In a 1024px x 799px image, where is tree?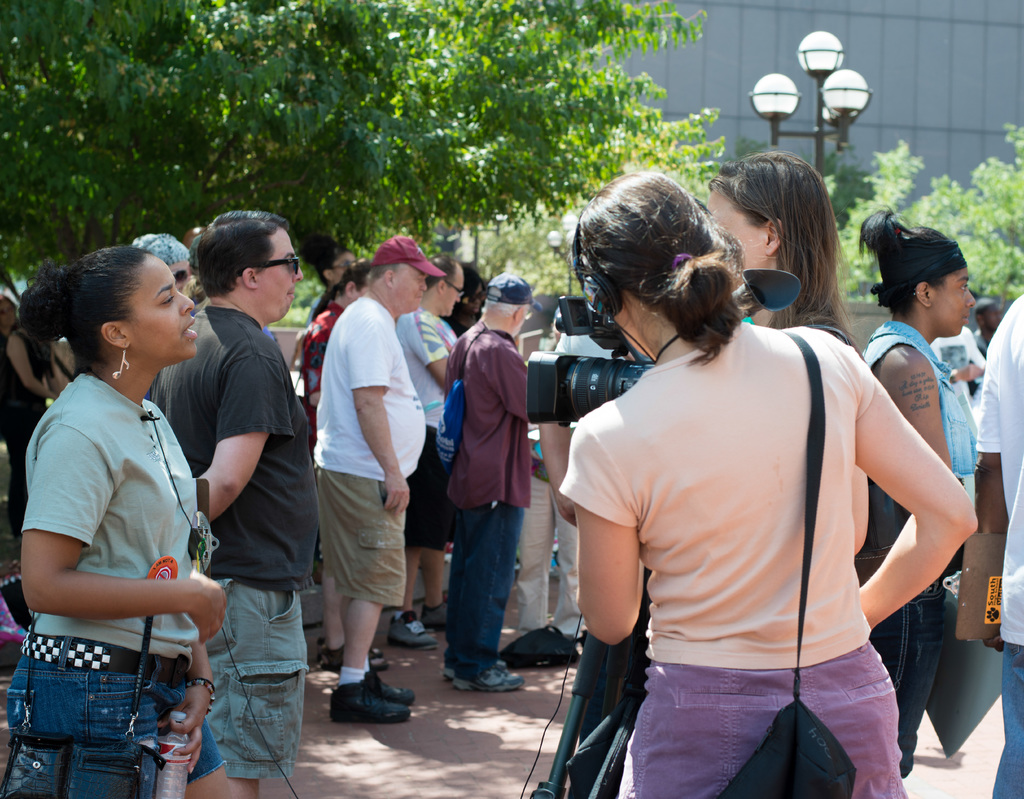
x1=0 y1=0 x2=731 y2=306.
